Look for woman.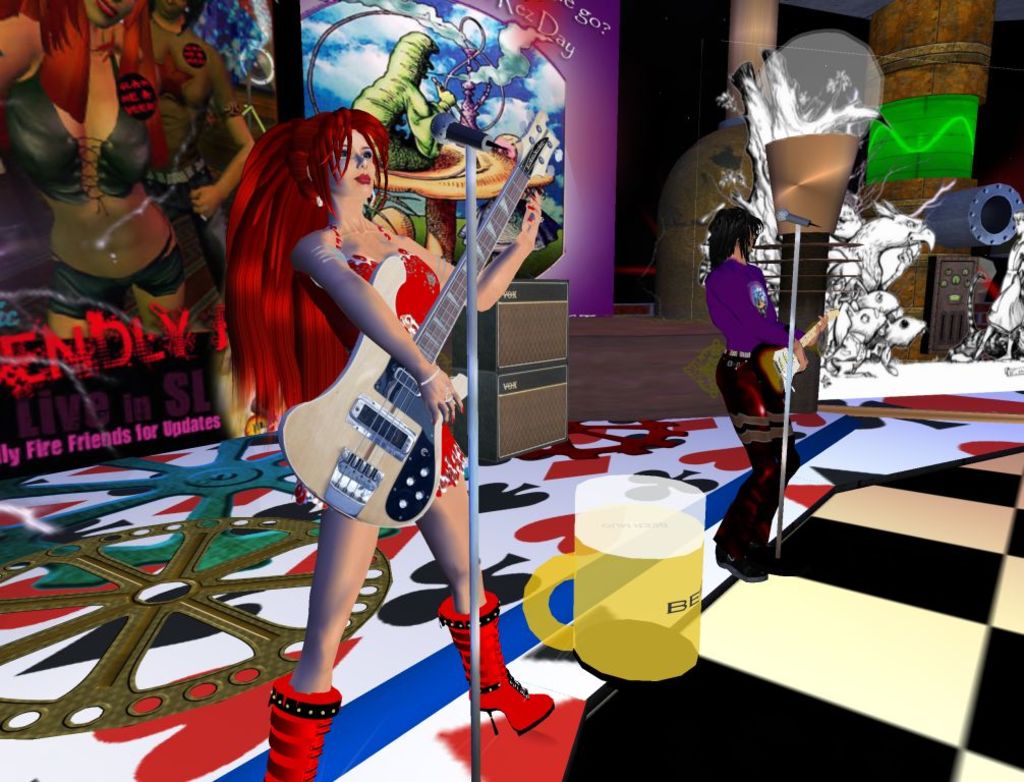
Found: select_region(143, 0, 255, 284).
